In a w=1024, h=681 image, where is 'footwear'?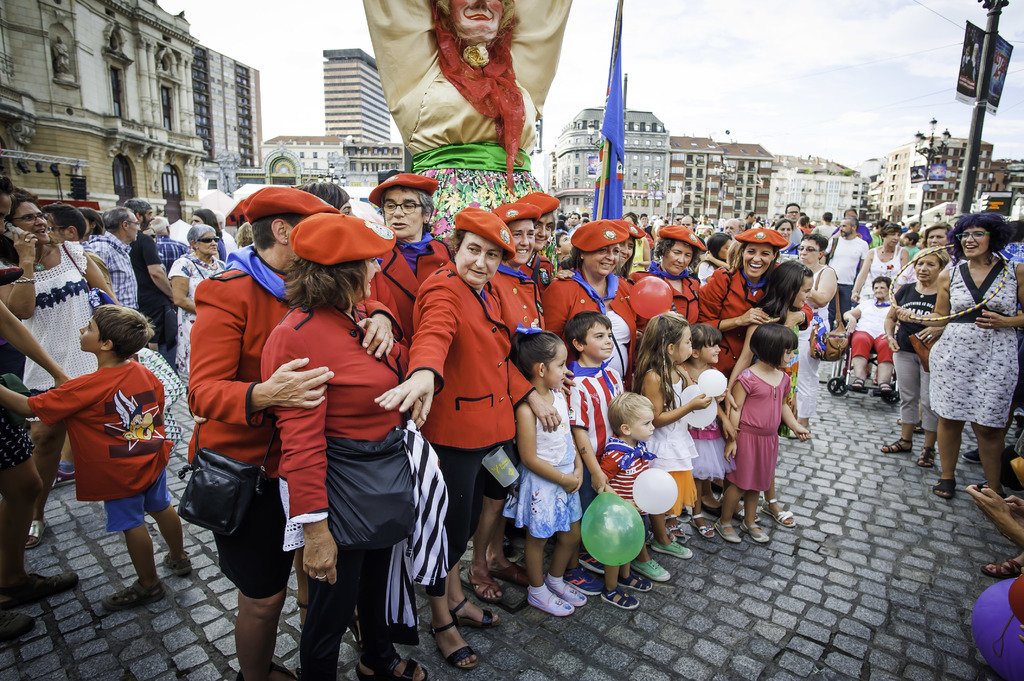
x1=0, y1=607, x2=38, y2=639.
